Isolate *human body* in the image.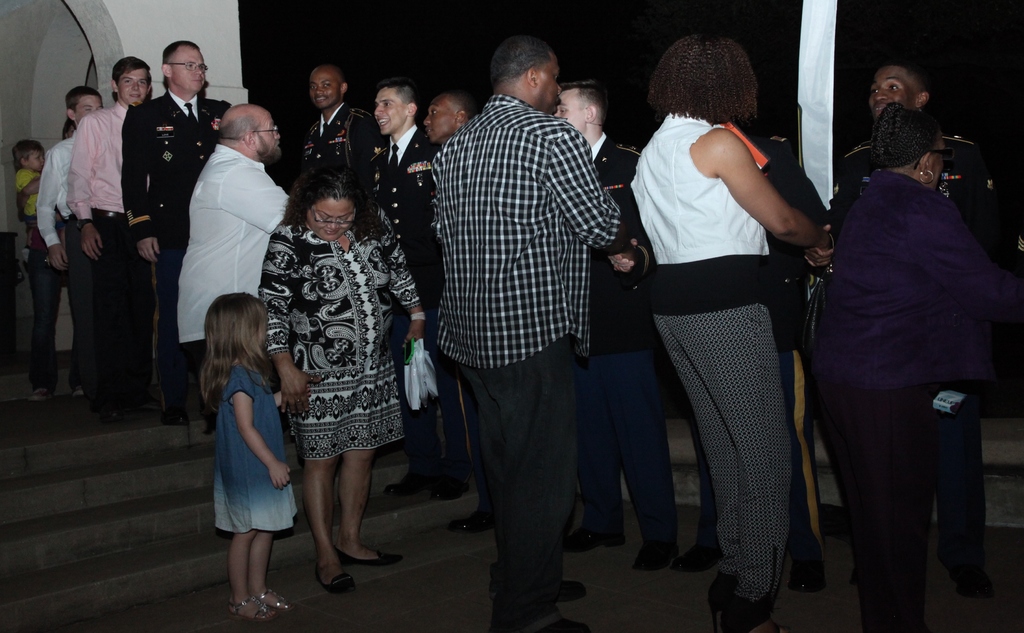
Isolated region: bbox(582, 132, 661, 547).
